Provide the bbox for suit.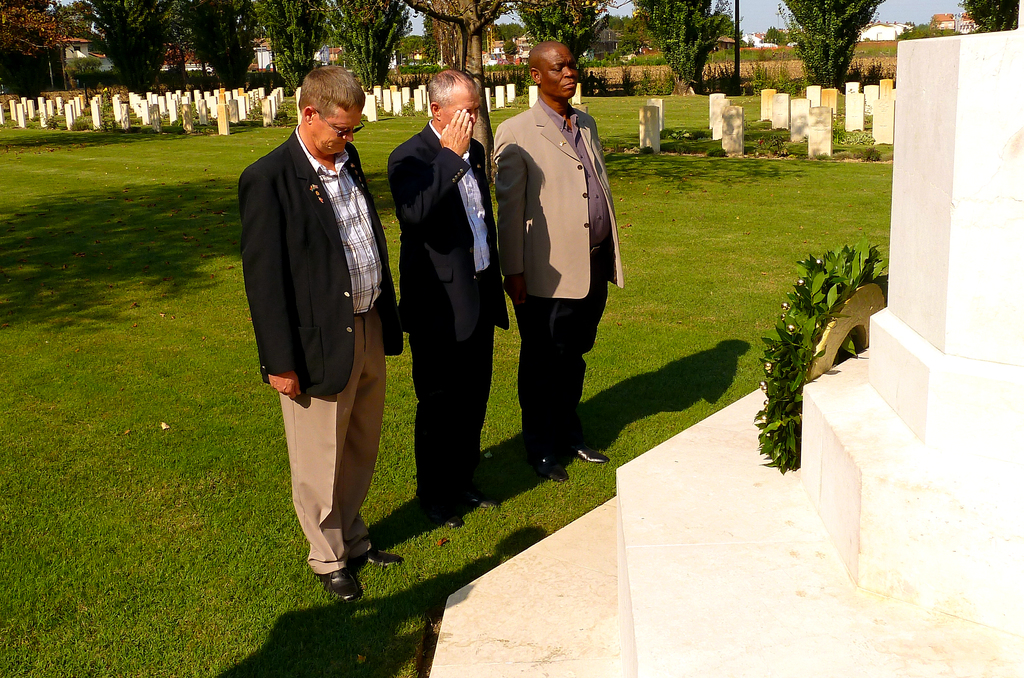
(389,117,511,500).
